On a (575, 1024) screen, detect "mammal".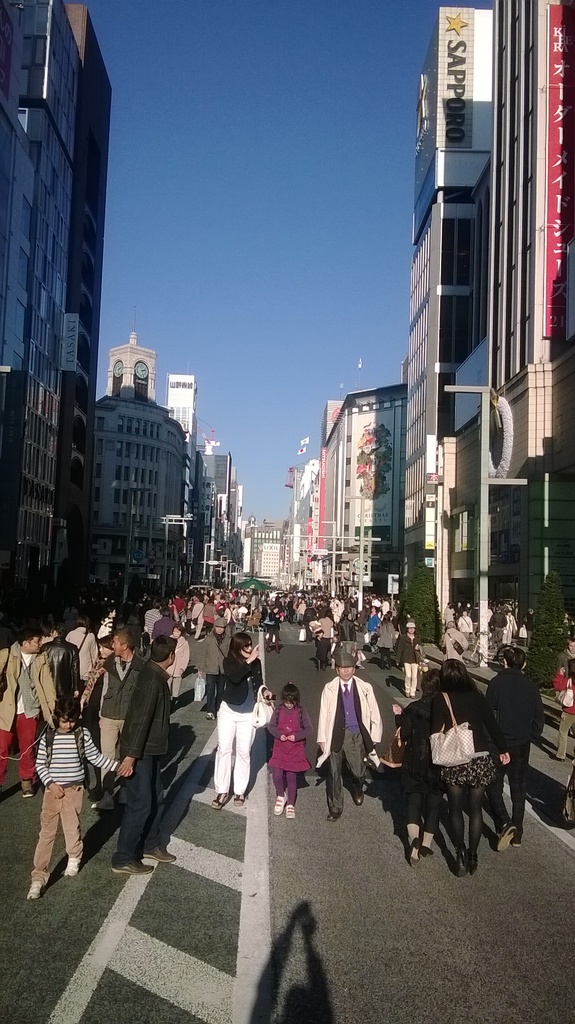
rect(480, 635, 558, 857).
